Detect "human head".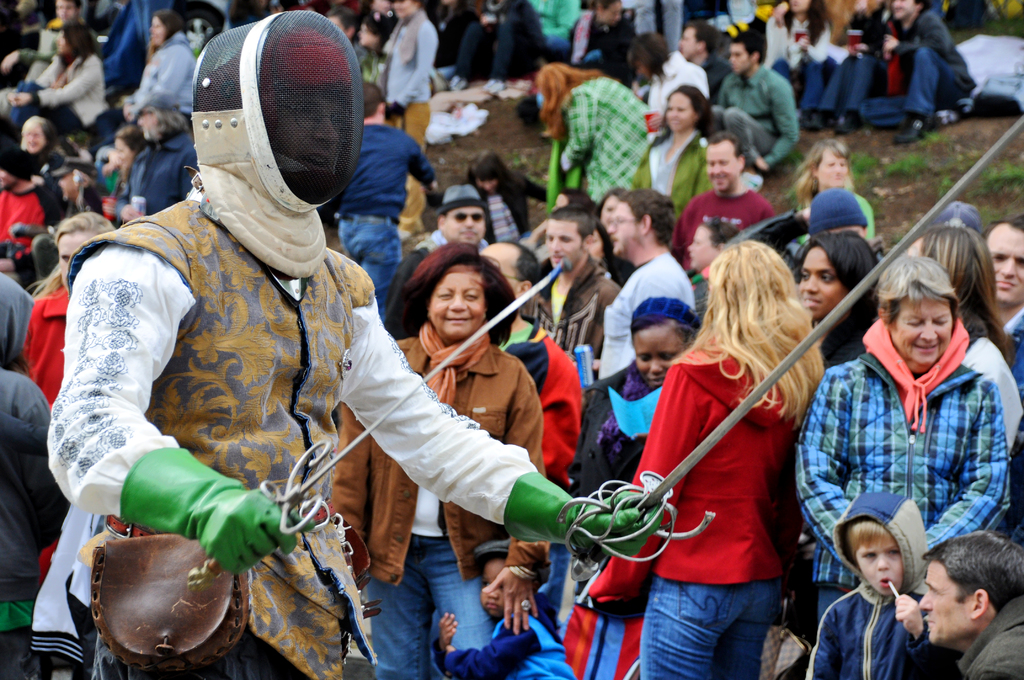
Detected at left=708, top=238, right=795, bottom=324.
